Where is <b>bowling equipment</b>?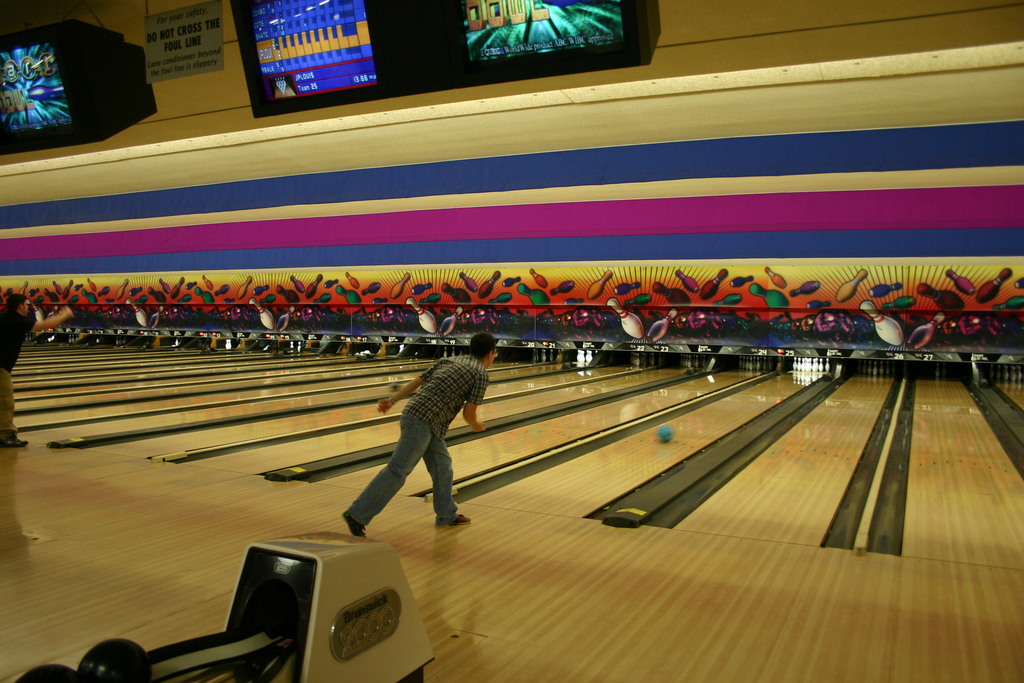
410:281:433:295.
